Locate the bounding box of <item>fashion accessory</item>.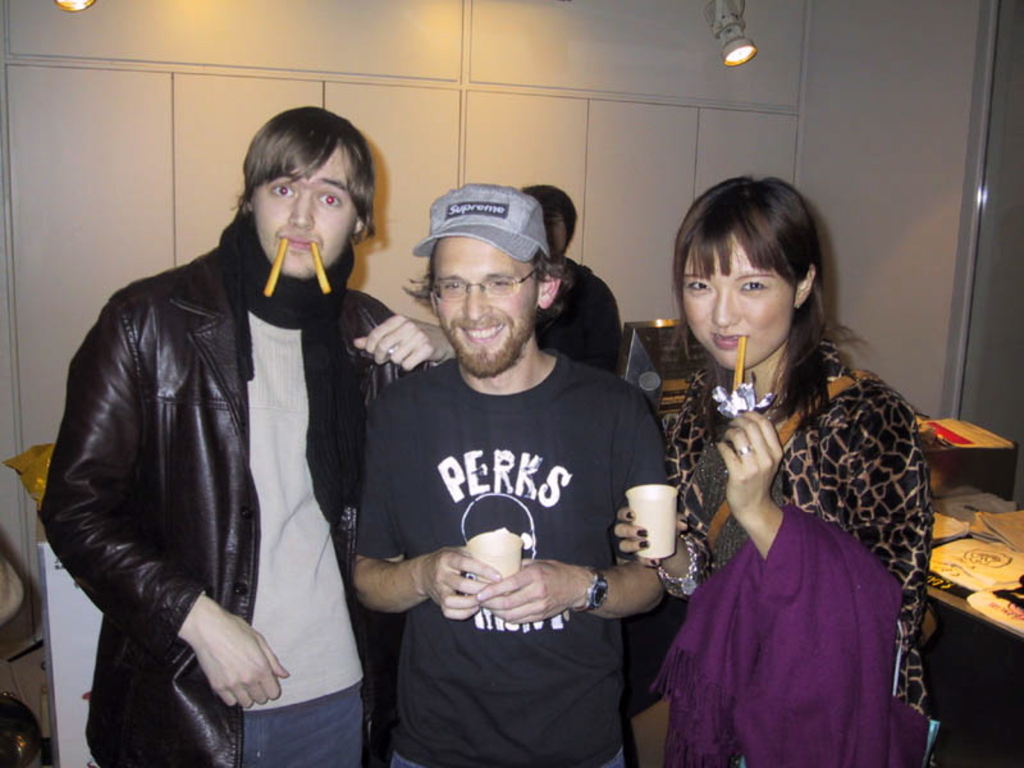
Bounding box: detection(570, 567, 608, 614).
